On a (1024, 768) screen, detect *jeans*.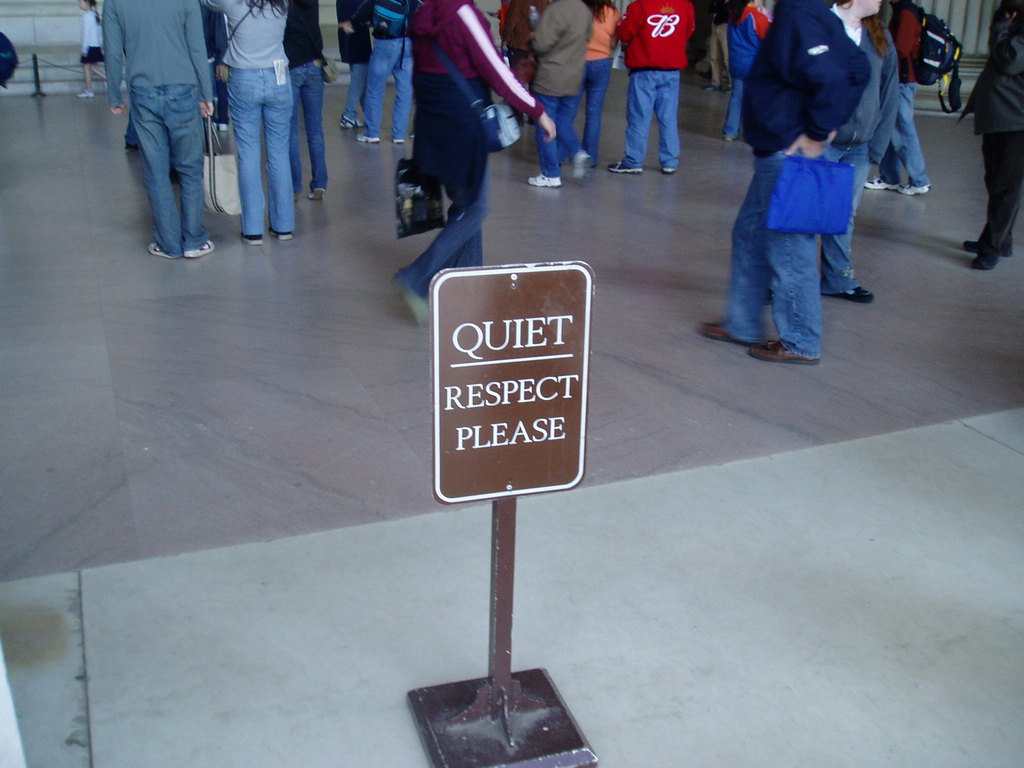
359:38:411:137.
